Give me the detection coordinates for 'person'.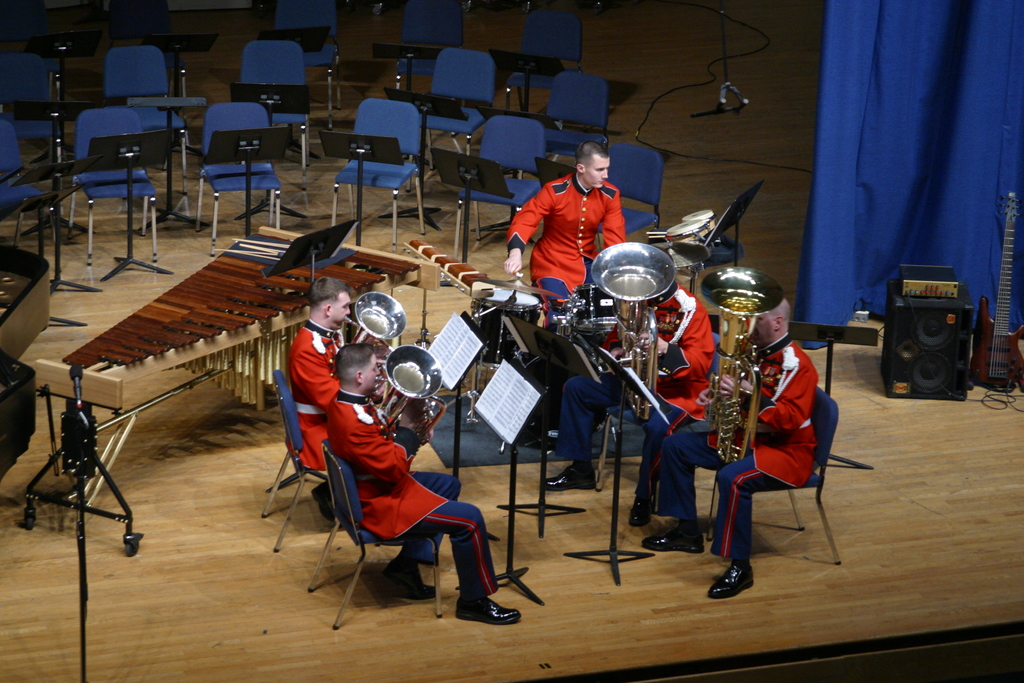
{"left": 290, "top": 278, "right": 370, "bottom": 520}.
